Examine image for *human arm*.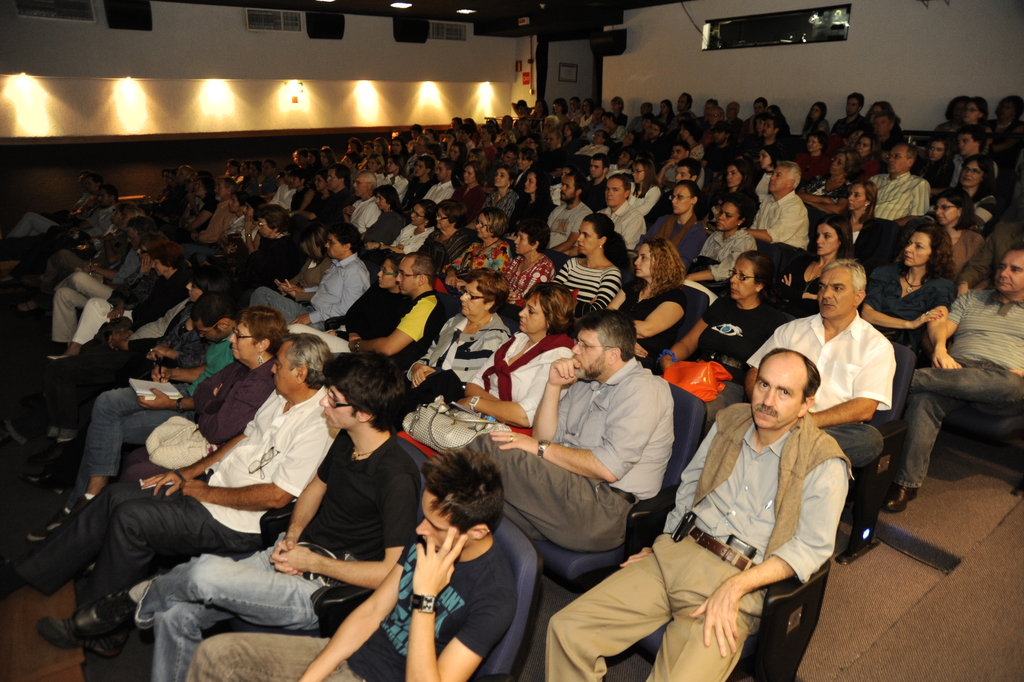
Examination result: pyautogui.locateOnScreen(276, 272, 323, 304).
